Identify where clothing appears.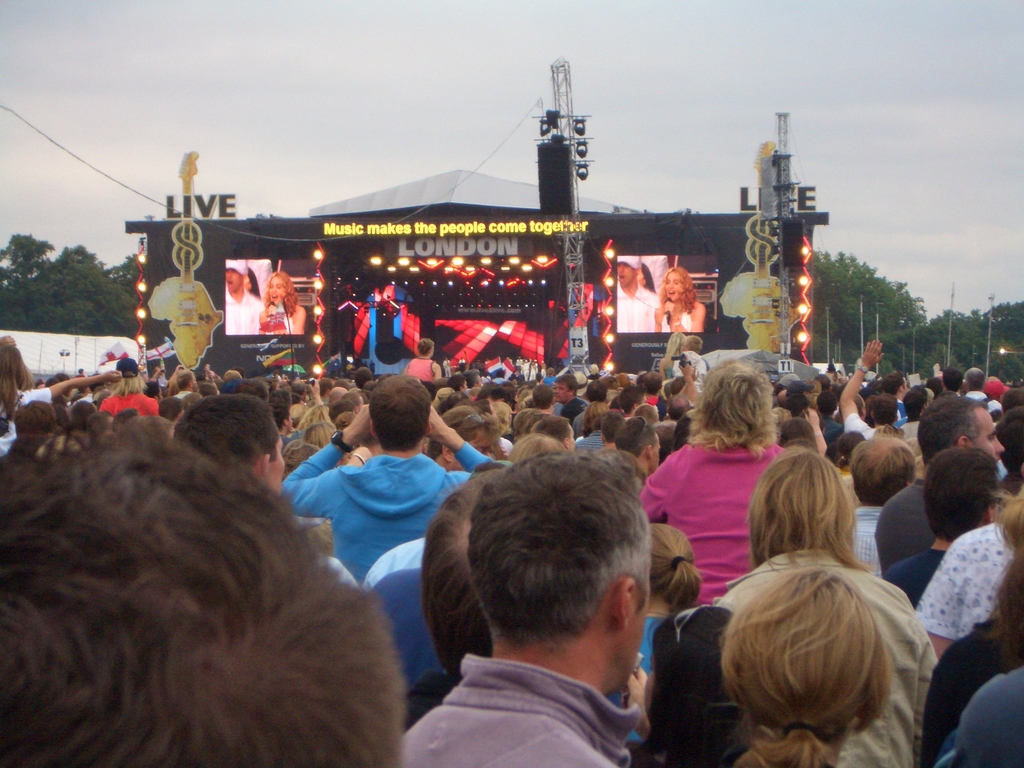
Appears at <region>293, 424, 466, 582</region>.
